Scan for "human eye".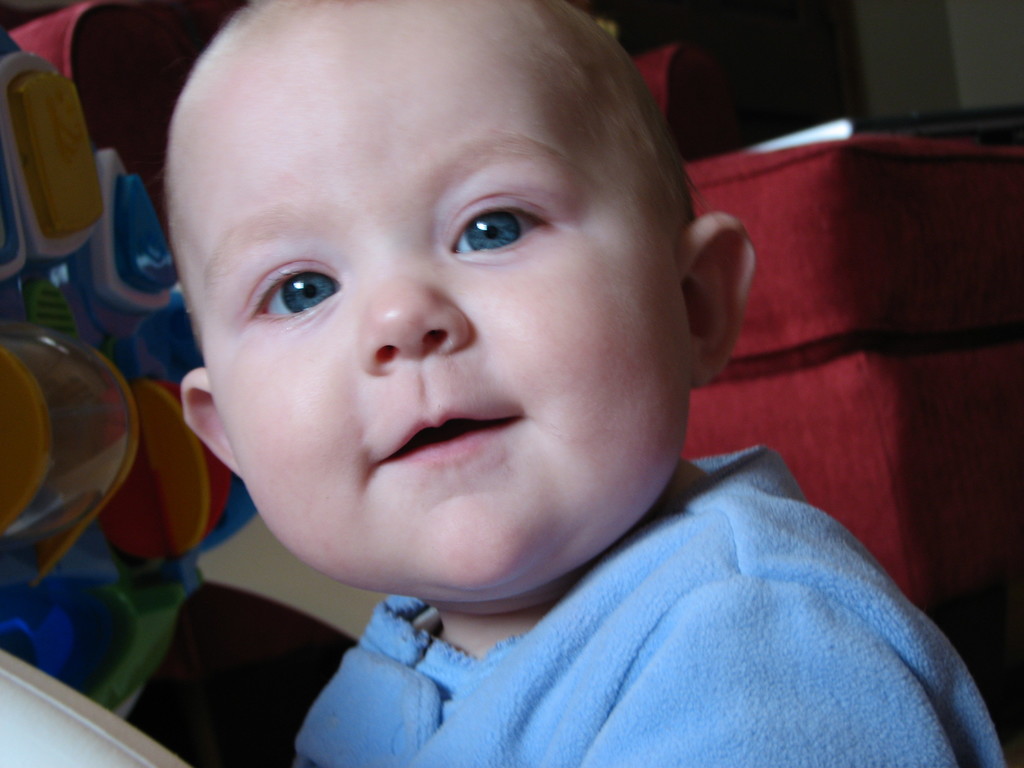
Scan result: 239,266,345,325.
